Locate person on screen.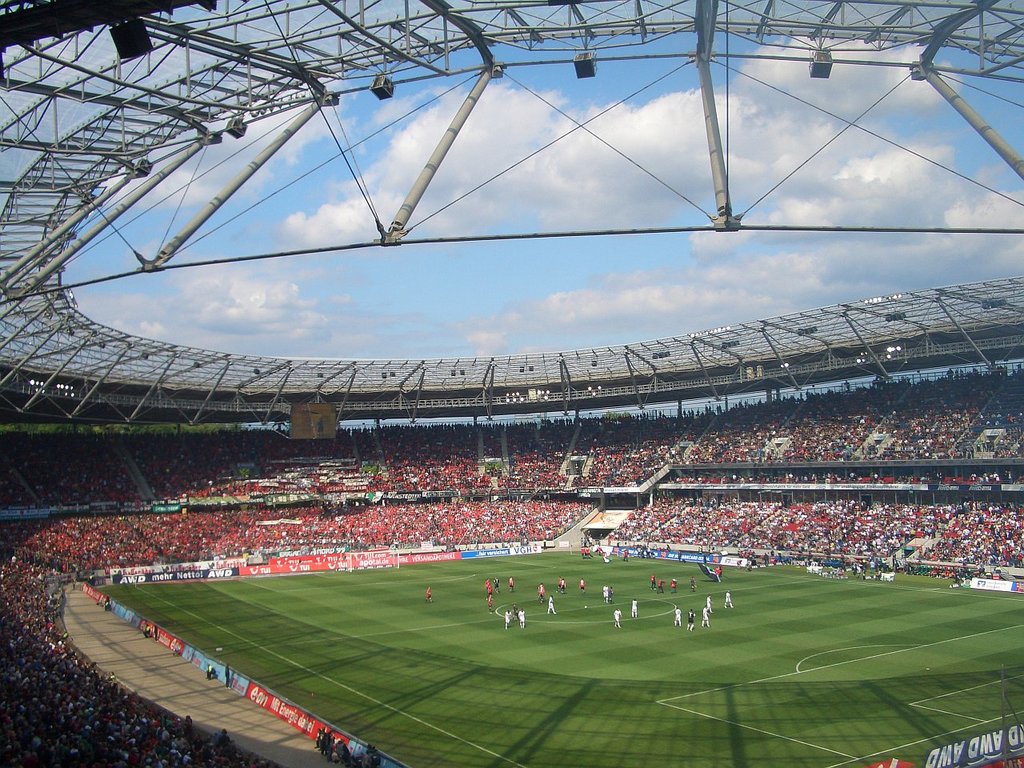
On screen at locate(484, 586, 494, 599).
